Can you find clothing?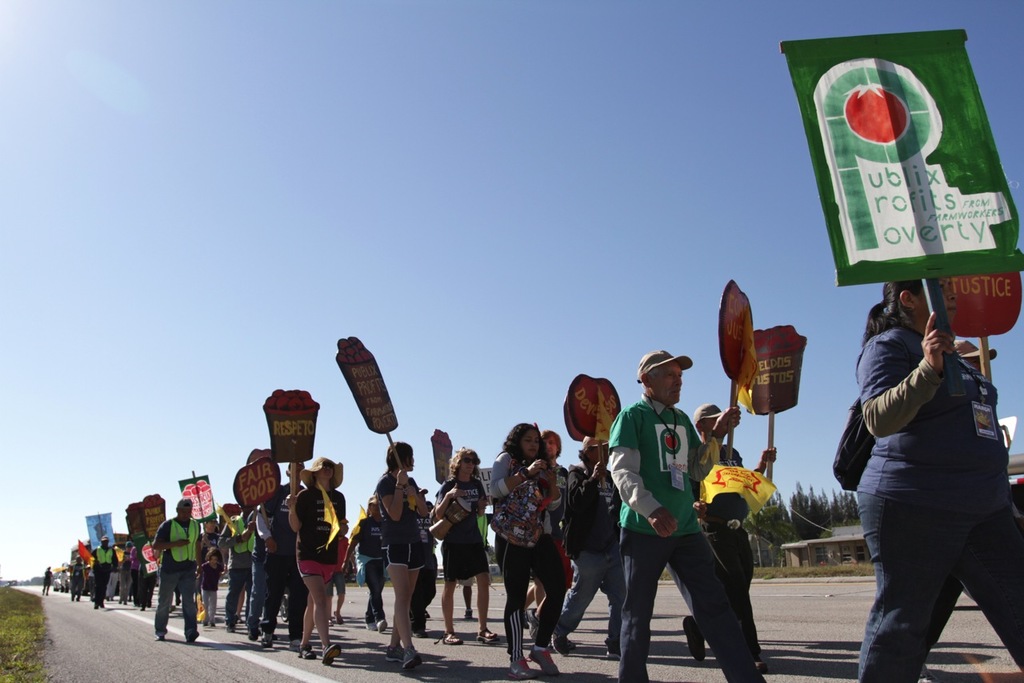
Yes, bounding box: 852 322 1023 682.
